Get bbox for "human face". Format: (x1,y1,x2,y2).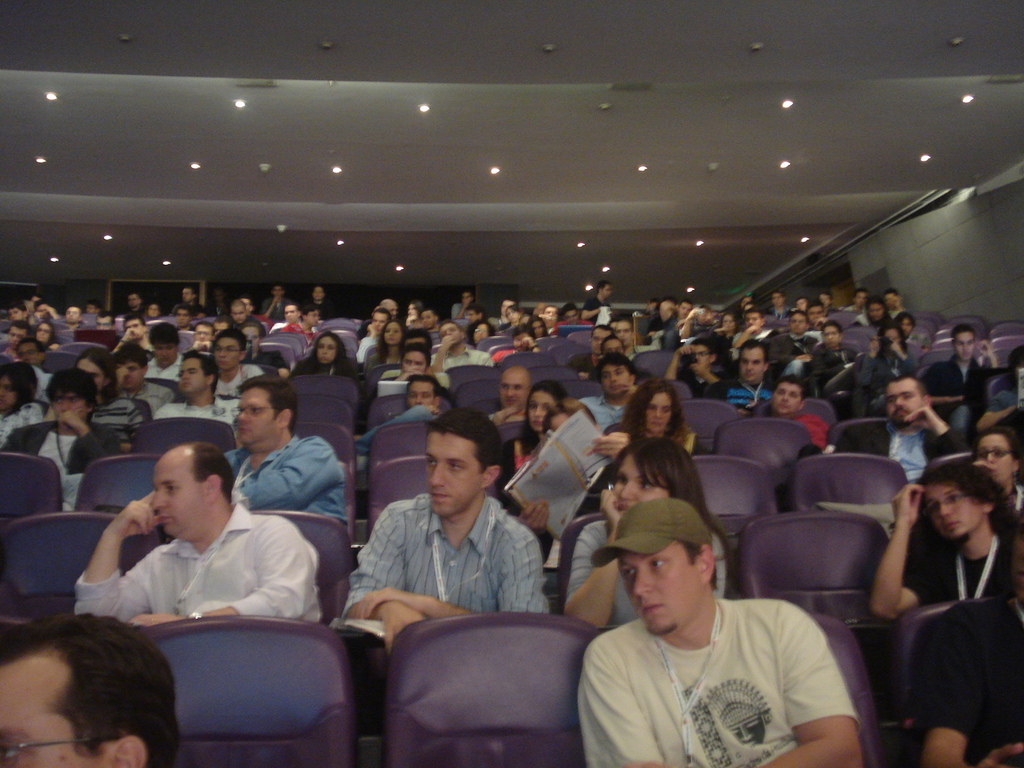
(179,362,211,390).
